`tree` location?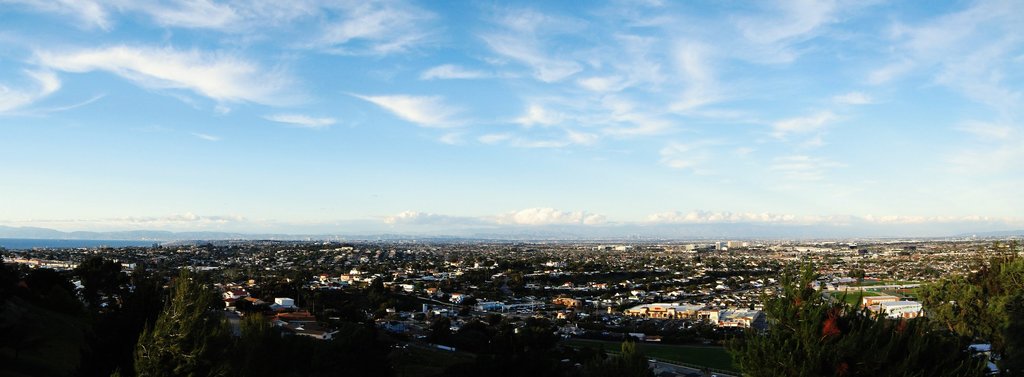
<region>752, 261, 867, 354</region>
